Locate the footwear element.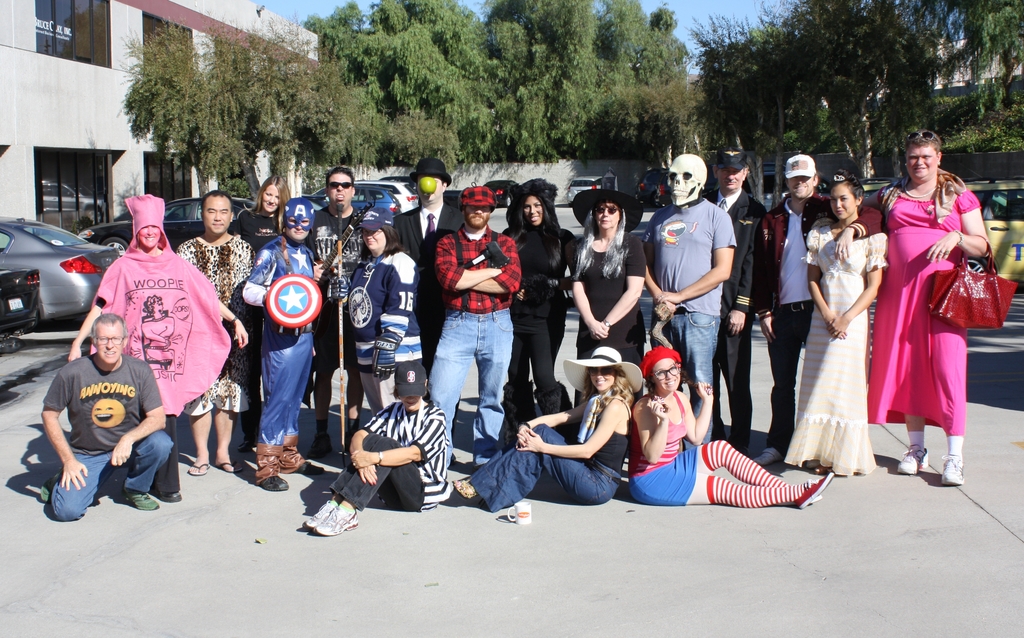
Element bbox: 452:476:486:511.
